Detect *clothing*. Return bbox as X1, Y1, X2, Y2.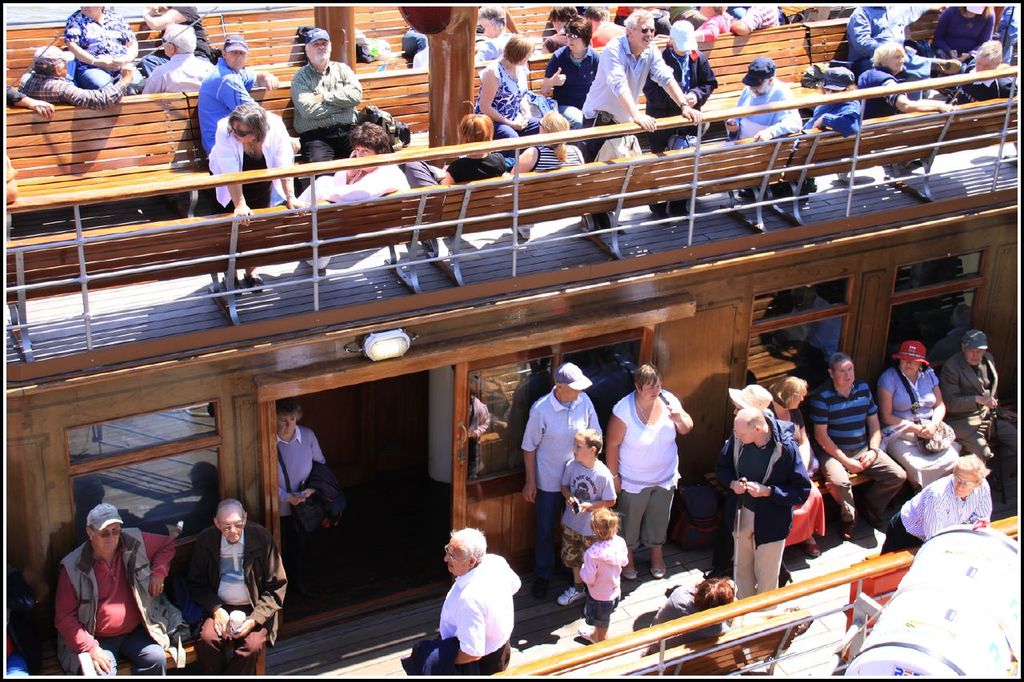
300, 164, 410, 202.
